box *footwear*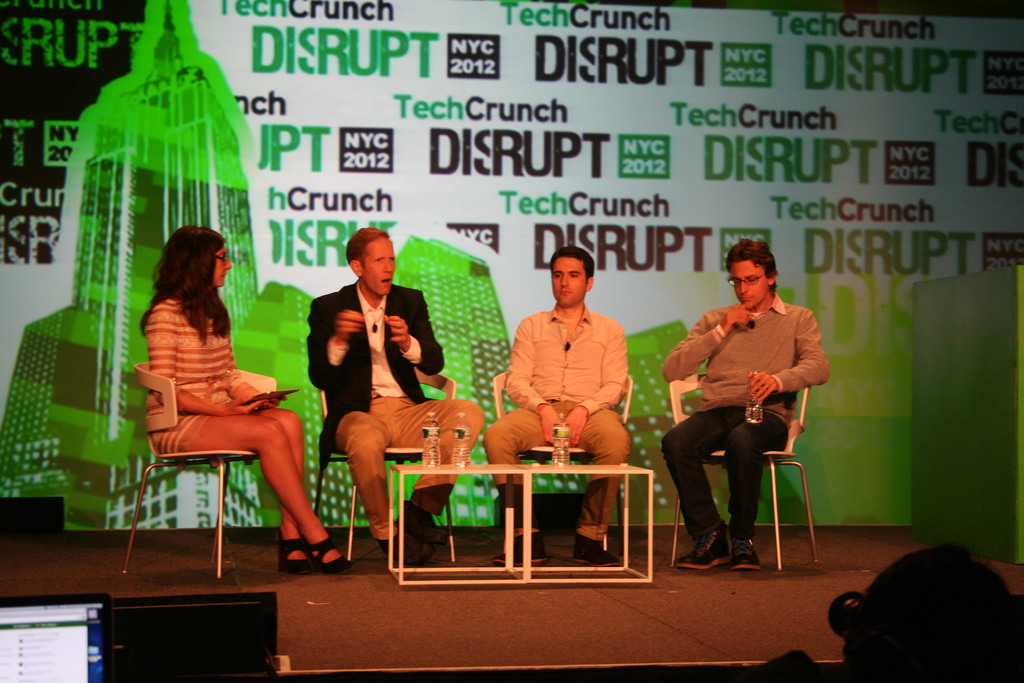
[x1=402, y1=499, x2=438, y2=544]
